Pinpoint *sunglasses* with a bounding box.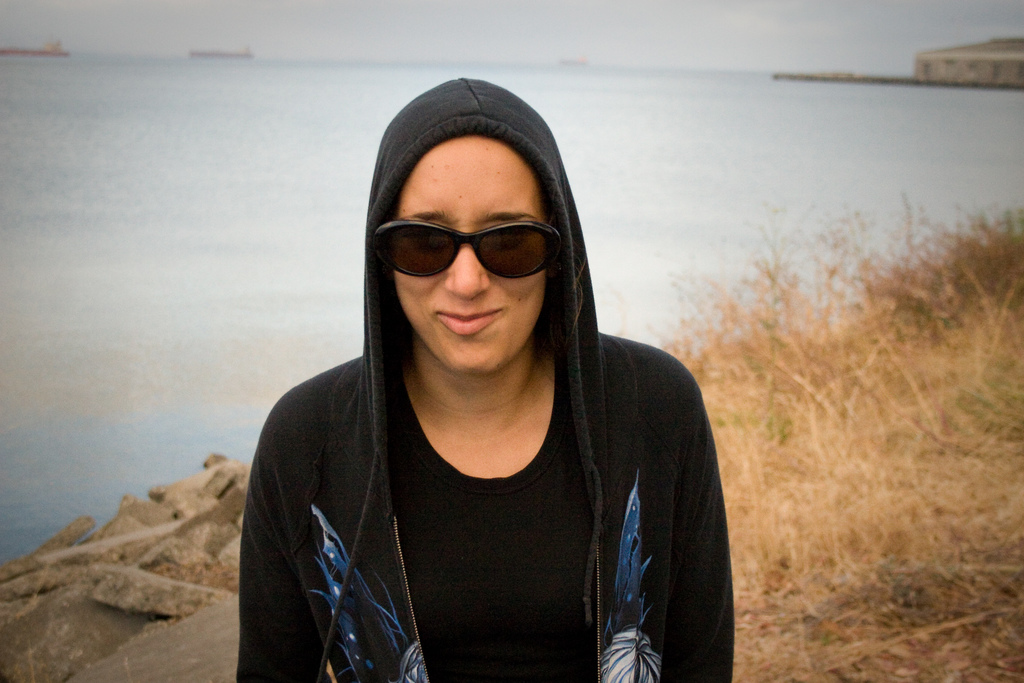
<bbox>371, 220, 566, 281</bbox>.
